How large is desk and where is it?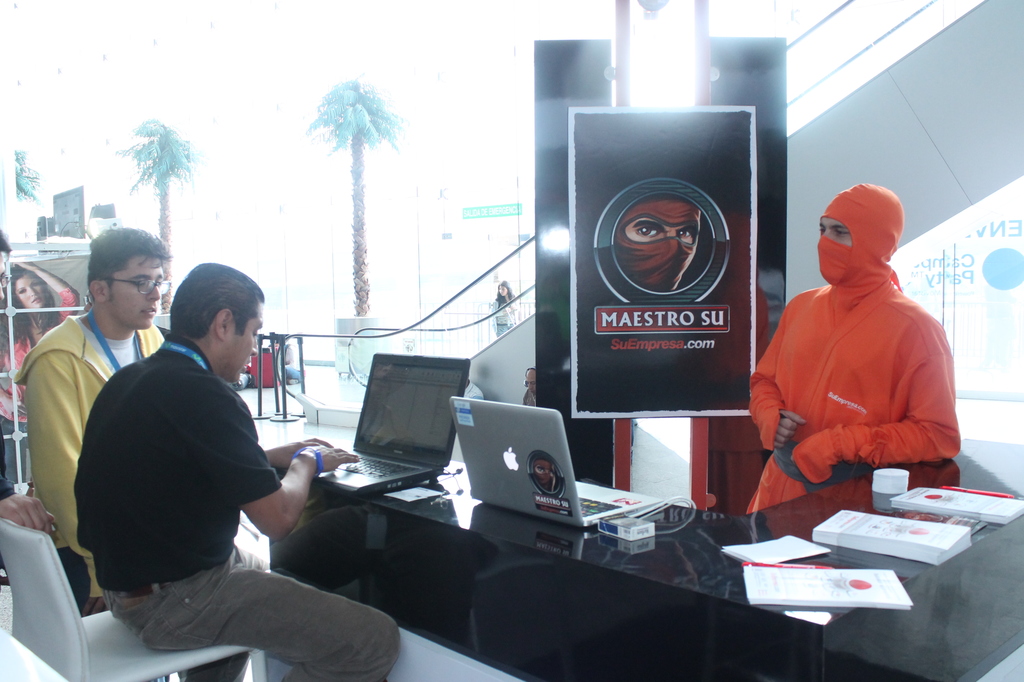
Bounding box: l=277, t=438, r=1023, b=681.
